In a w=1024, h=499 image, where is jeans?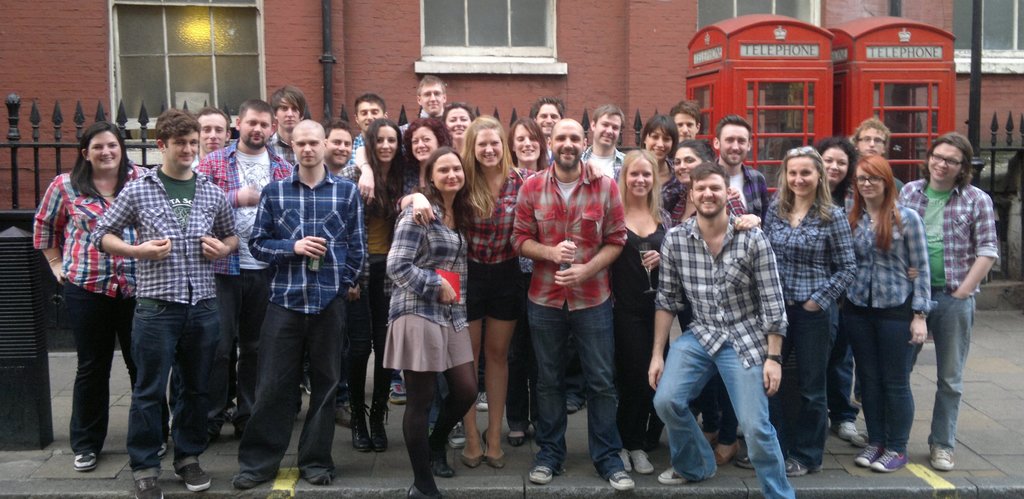
{"left": 782, "top": 303, "right": 835, "bottom": 464}.
